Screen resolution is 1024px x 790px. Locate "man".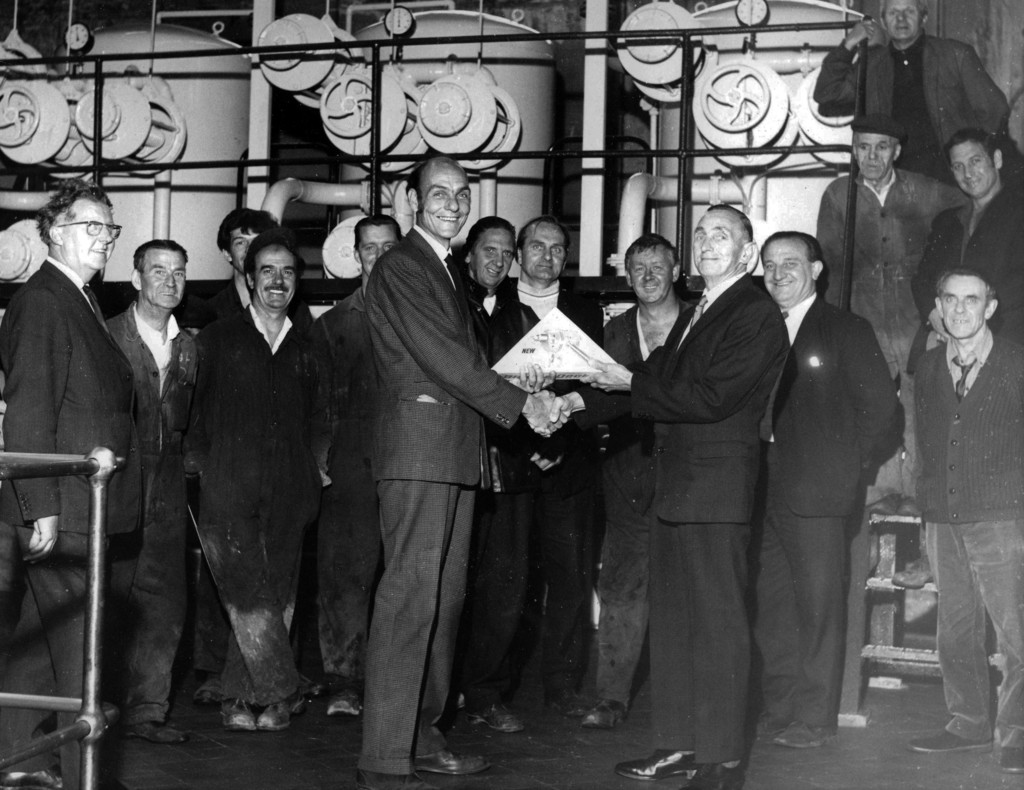
left=810, top=0, right=1015, bottom=188.
